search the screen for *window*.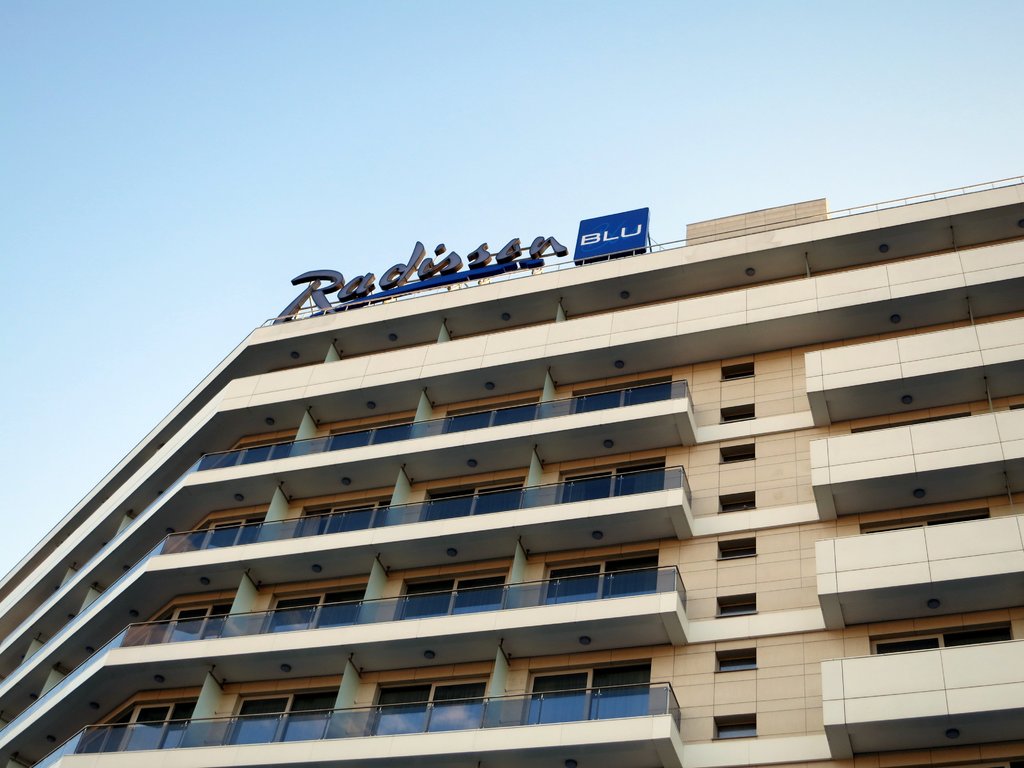
Found at {"x1": 291, "y1": 492, "x2": 392, "y2": 537}.
